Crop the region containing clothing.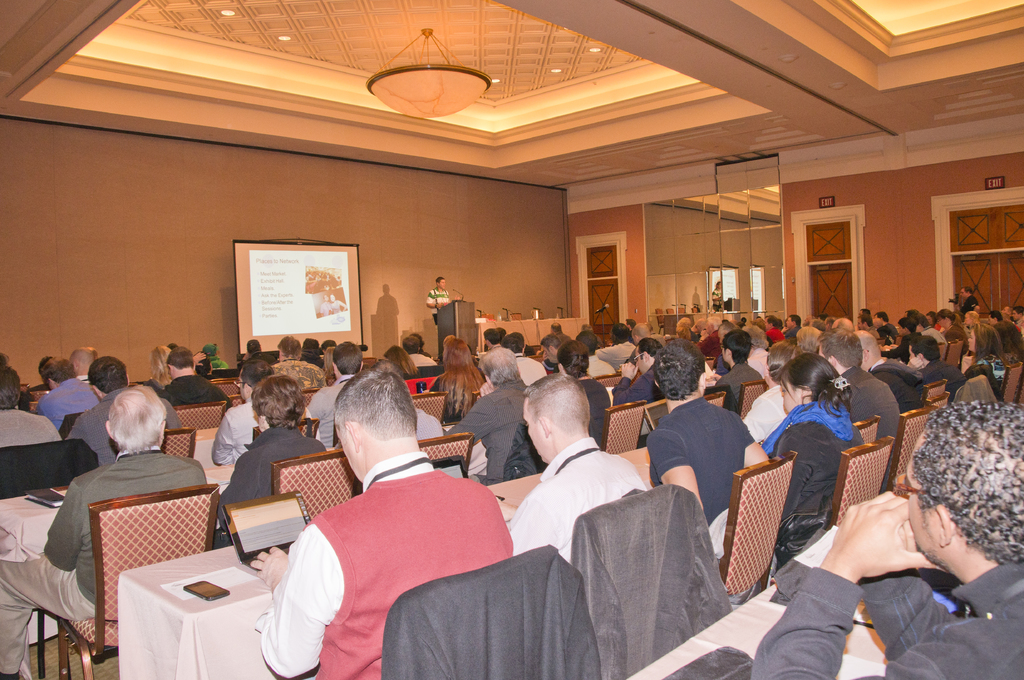
Crop region: pyautogui.locateOnScreen(239, 352, 278, 369).
